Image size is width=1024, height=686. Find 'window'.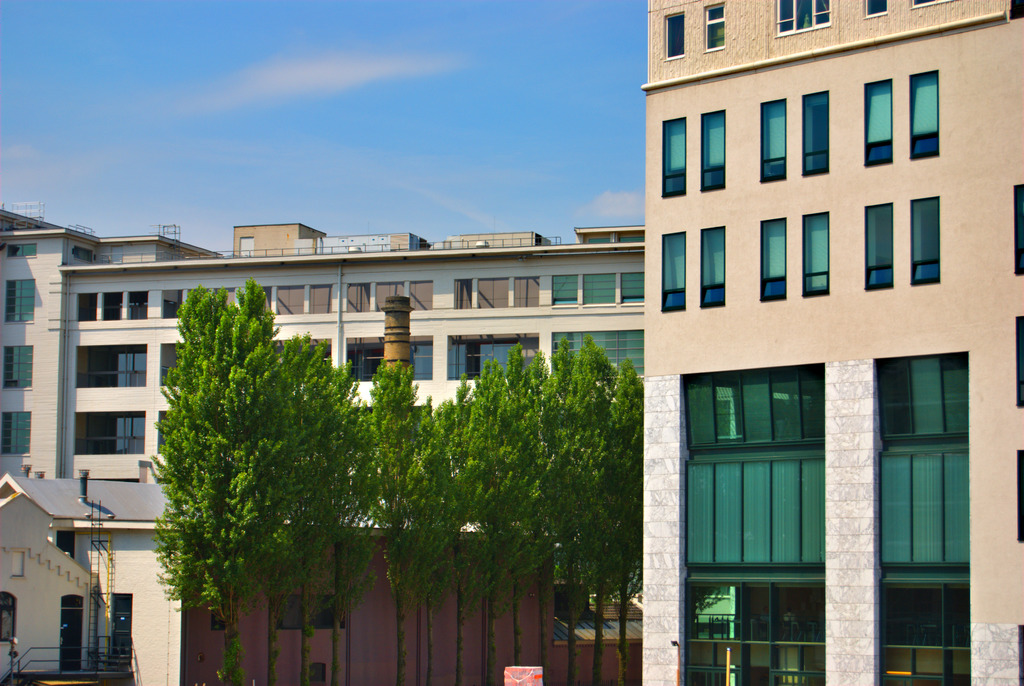
(x1=698, y1=109, x2=725, y2=195).
